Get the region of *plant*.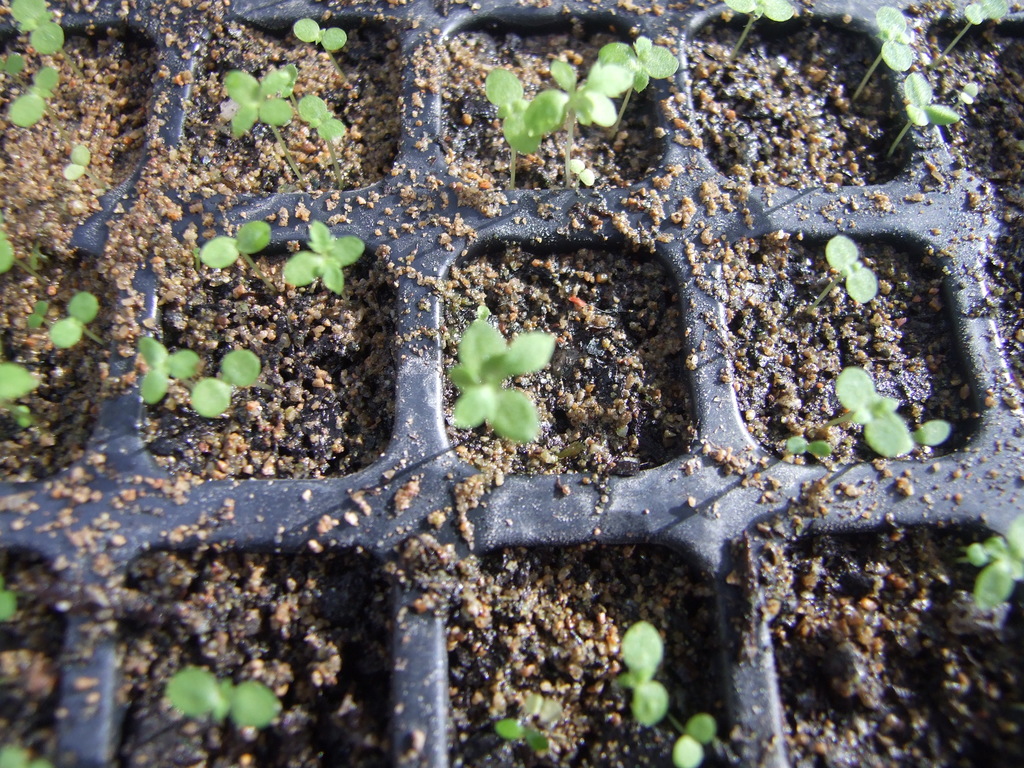
locate(290, 17, 358, 110).
